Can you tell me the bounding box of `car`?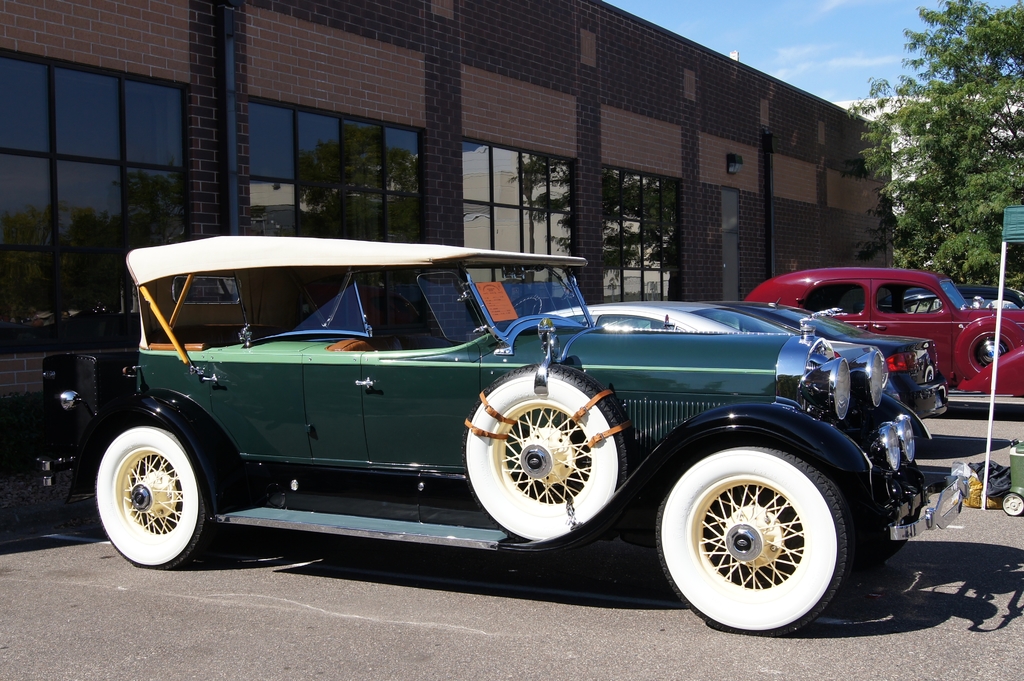
<region>918, 281, 1020, 308</region>.
